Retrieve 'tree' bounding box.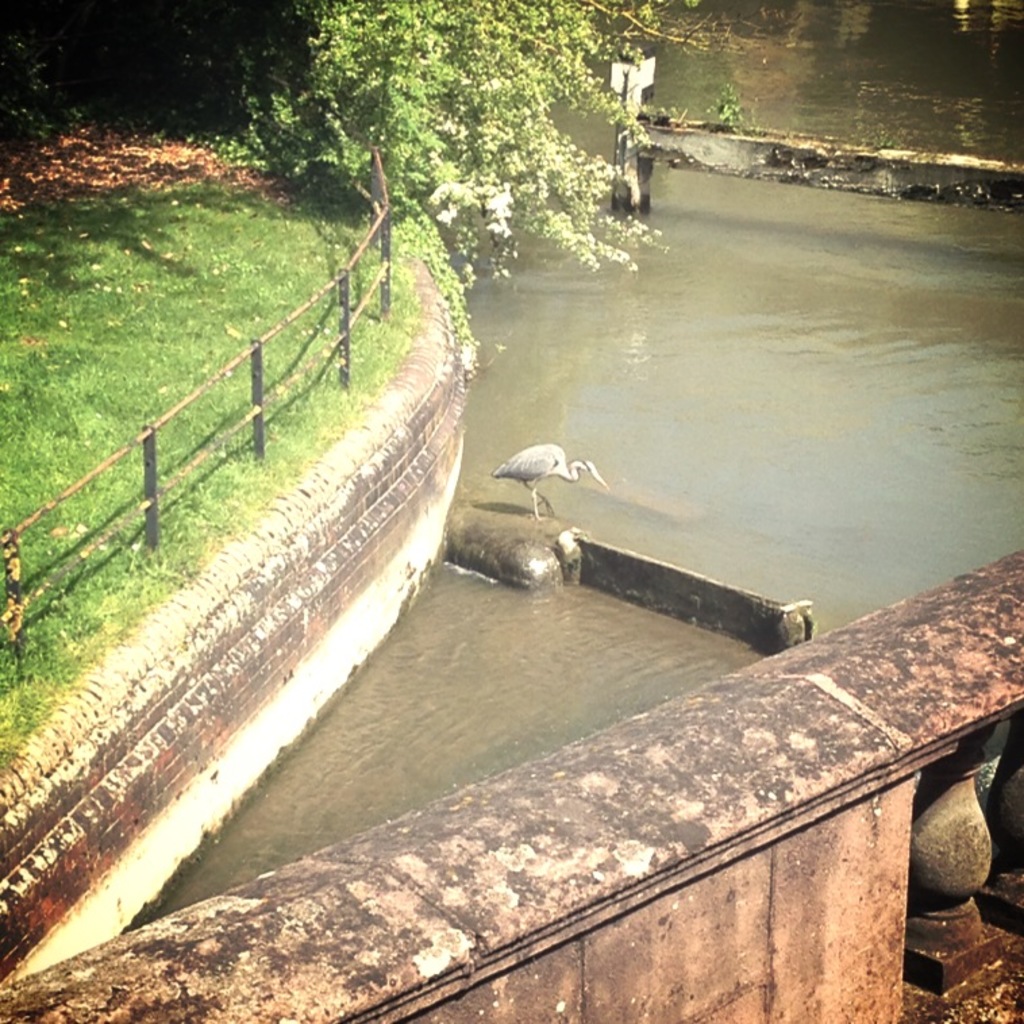
Bounding box: box=[236, 1, 793, 267].
